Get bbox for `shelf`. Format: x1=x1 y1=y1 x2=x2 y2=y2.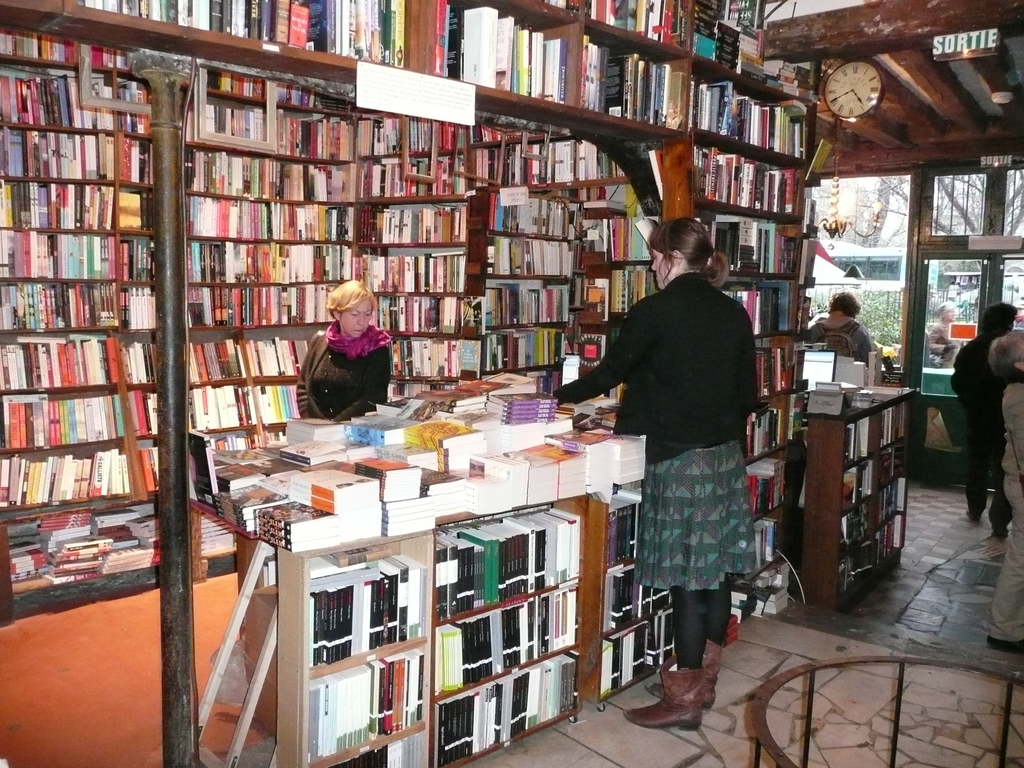
x1=472 y1=230 x2=571 y2=276.
